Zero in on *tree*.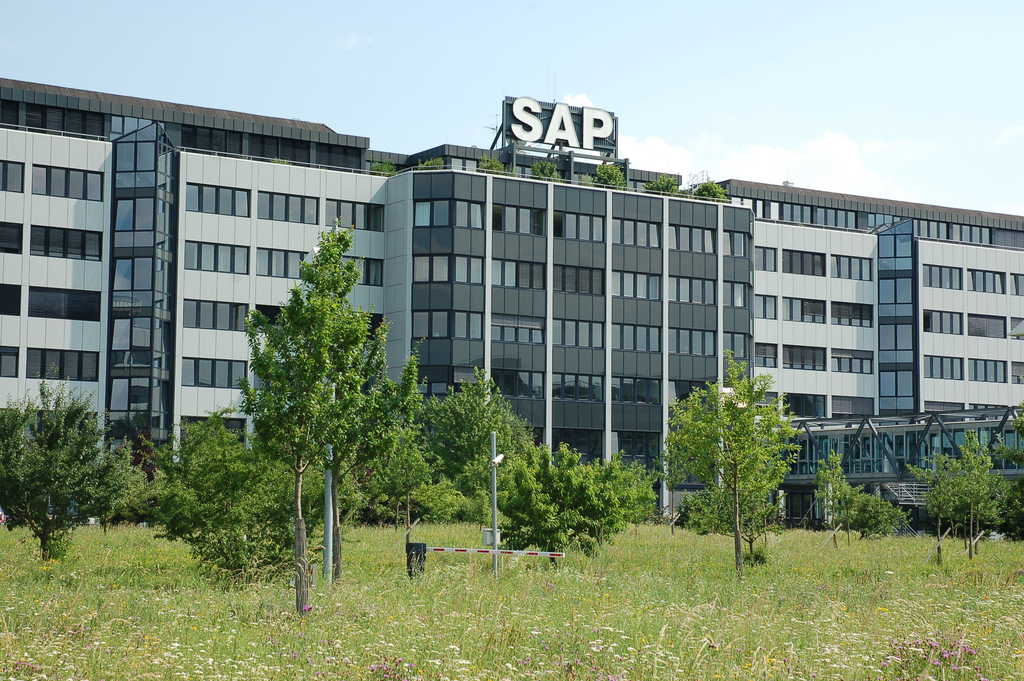
Zeroed in: select_region(951, 416, 1004, 566).
